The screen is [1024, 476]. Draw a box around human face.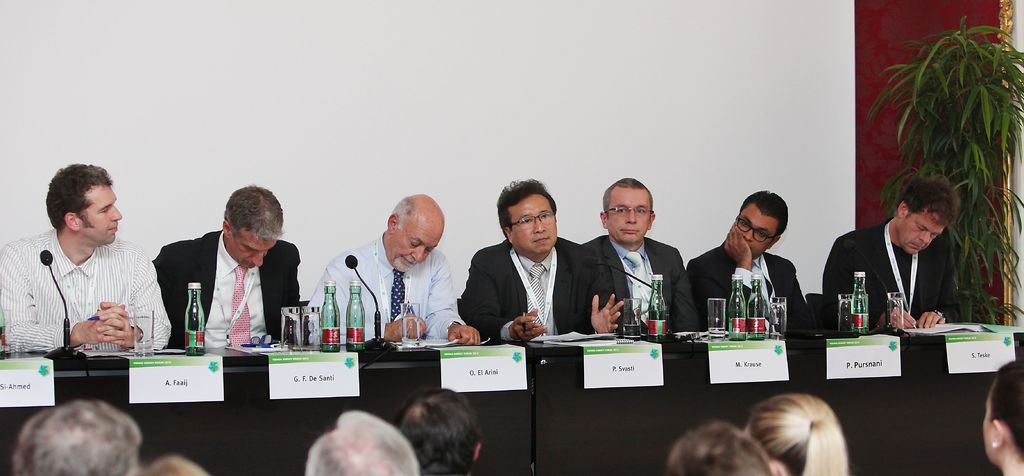
<region>230, 233, 276, 264</region>.
